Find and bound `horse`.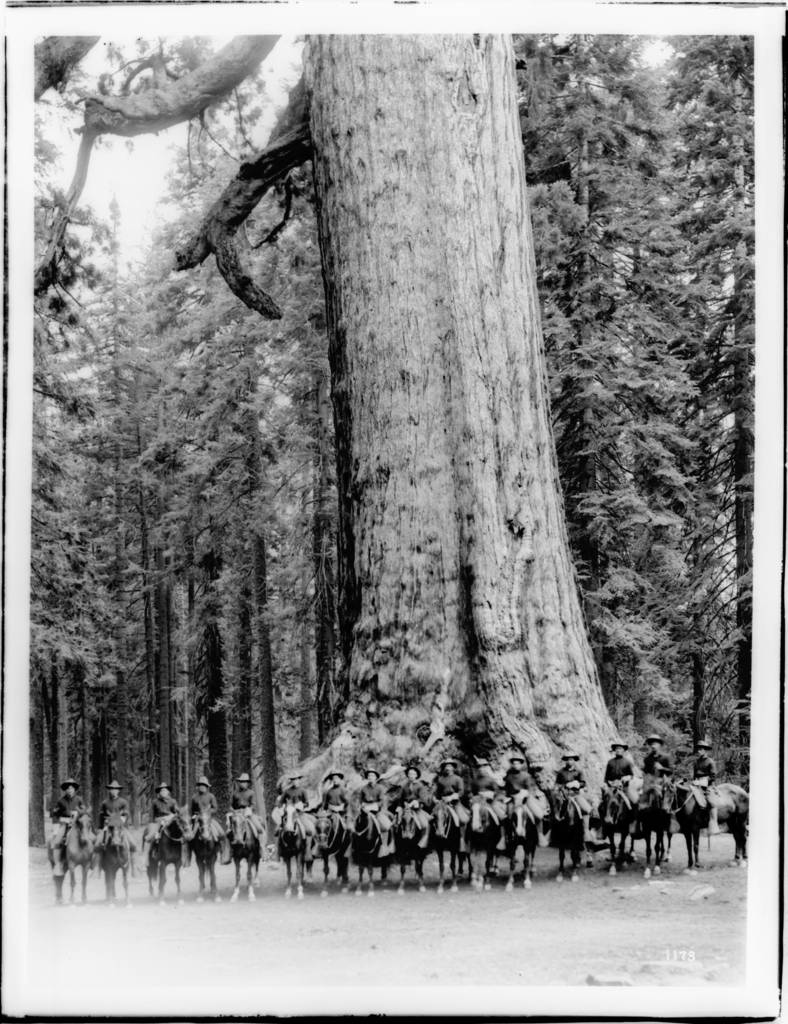
Bound: <box>95,808,140,900</box>.
